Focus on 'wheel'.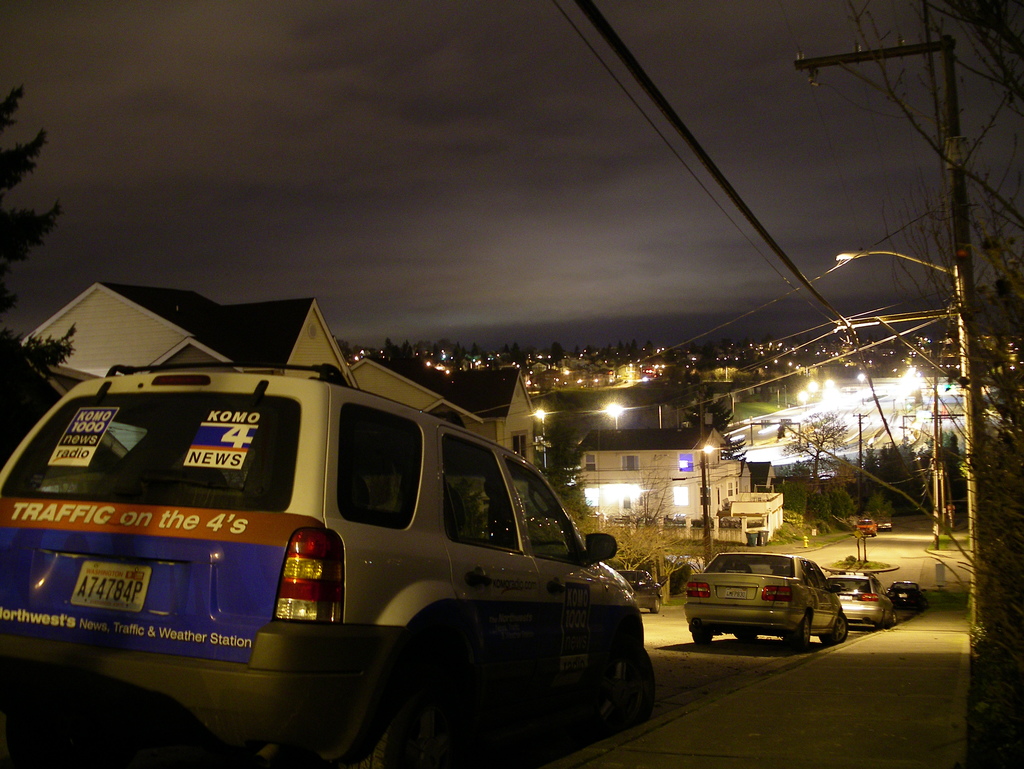
Focused at bbox=(351, 721, 391, 768).
